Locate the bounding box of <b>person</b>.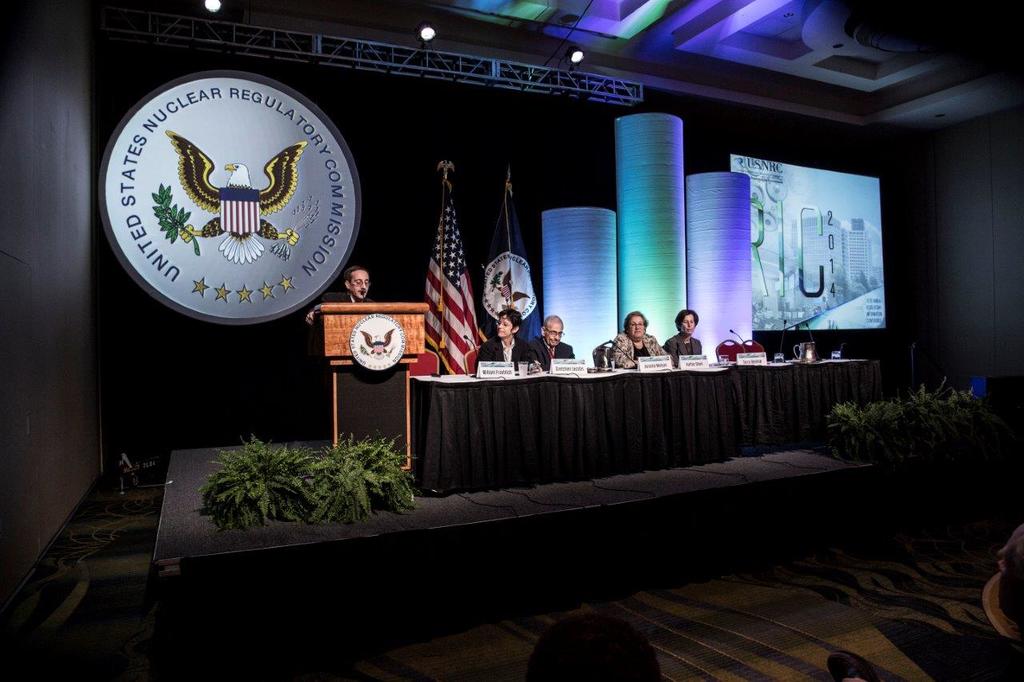
Bounding box: detection(607, 312, 667, 372).
